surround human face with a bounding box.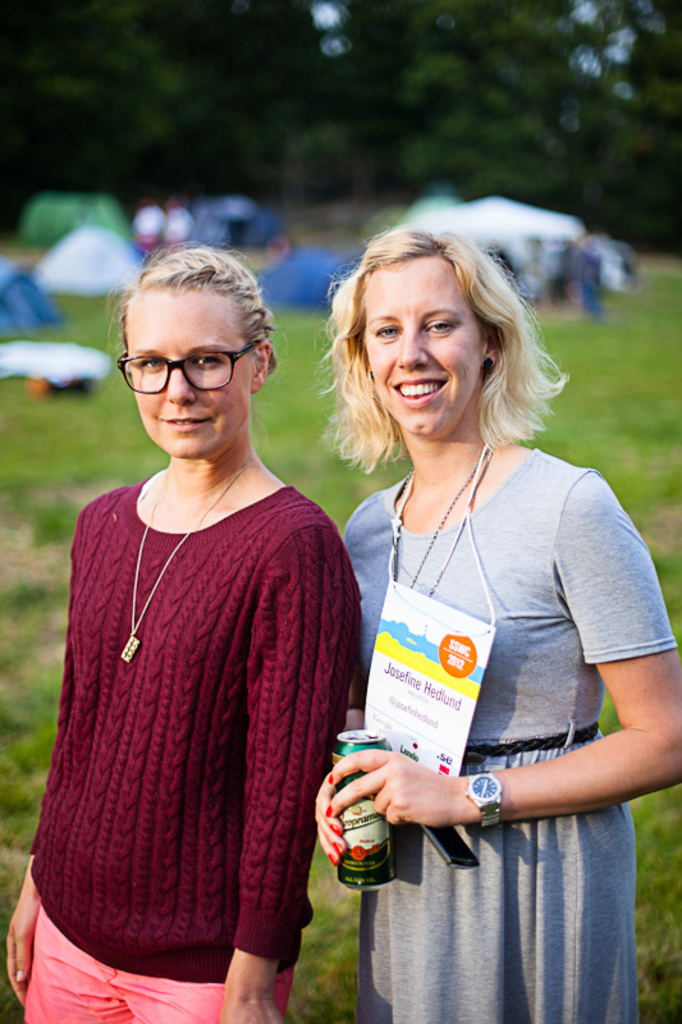
detection(366, 252, 485, 442).
